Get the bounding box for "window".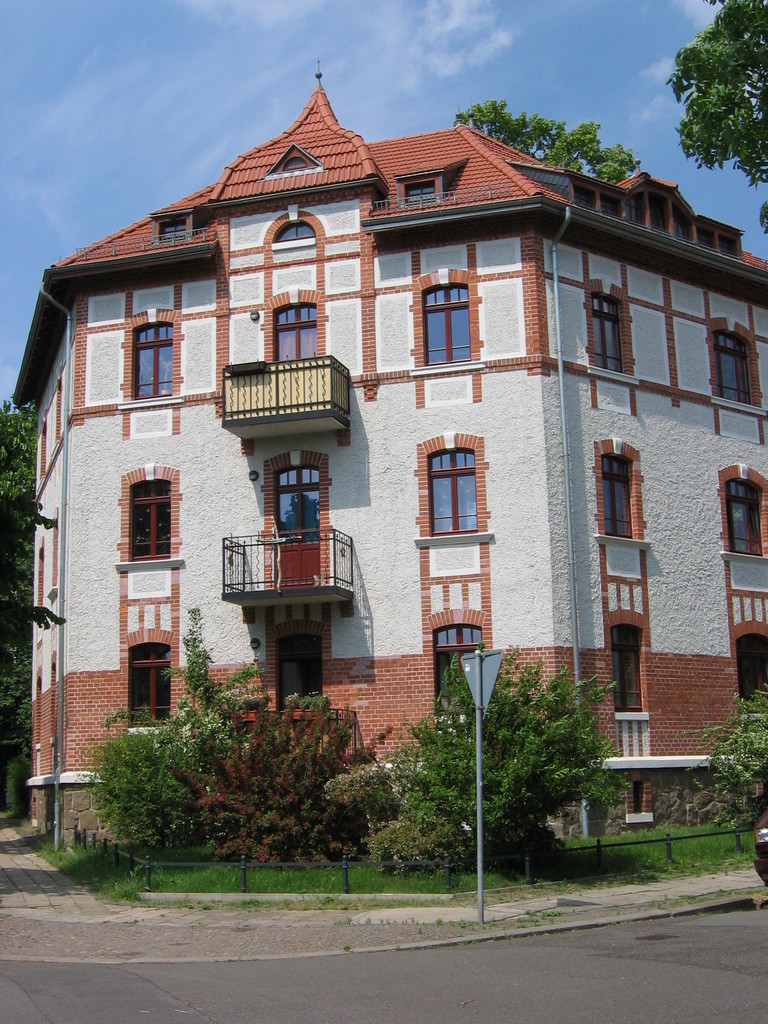
[left=275, top=220, right=317, bottom=239].
